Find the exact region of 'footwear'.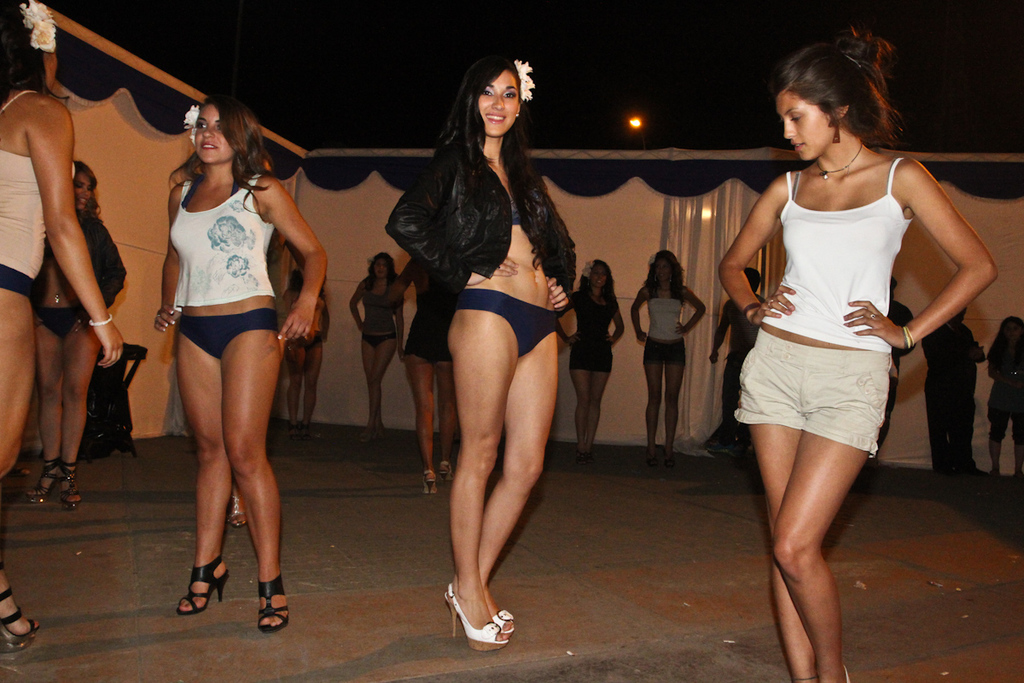
Exact region: pyautogui.locateOnScreen(25, 458, 64, 502).
